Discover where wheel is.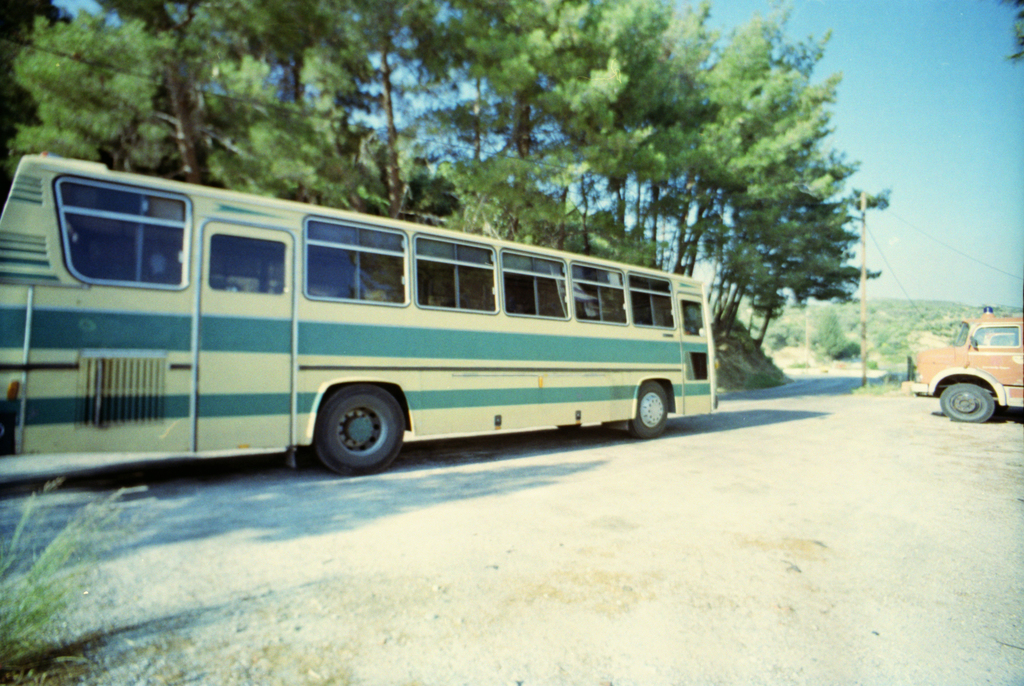
Discovered at 626 382 668 438.
